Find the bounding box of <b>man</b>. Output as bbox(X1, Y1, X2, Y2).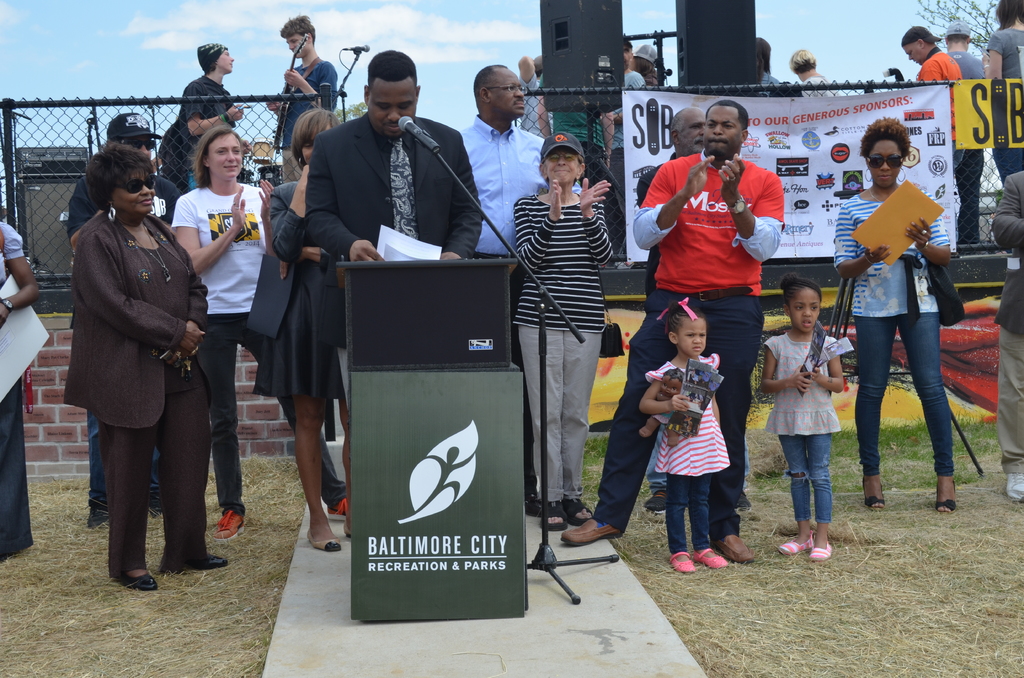
bbox(635, 108, 755, 526).
